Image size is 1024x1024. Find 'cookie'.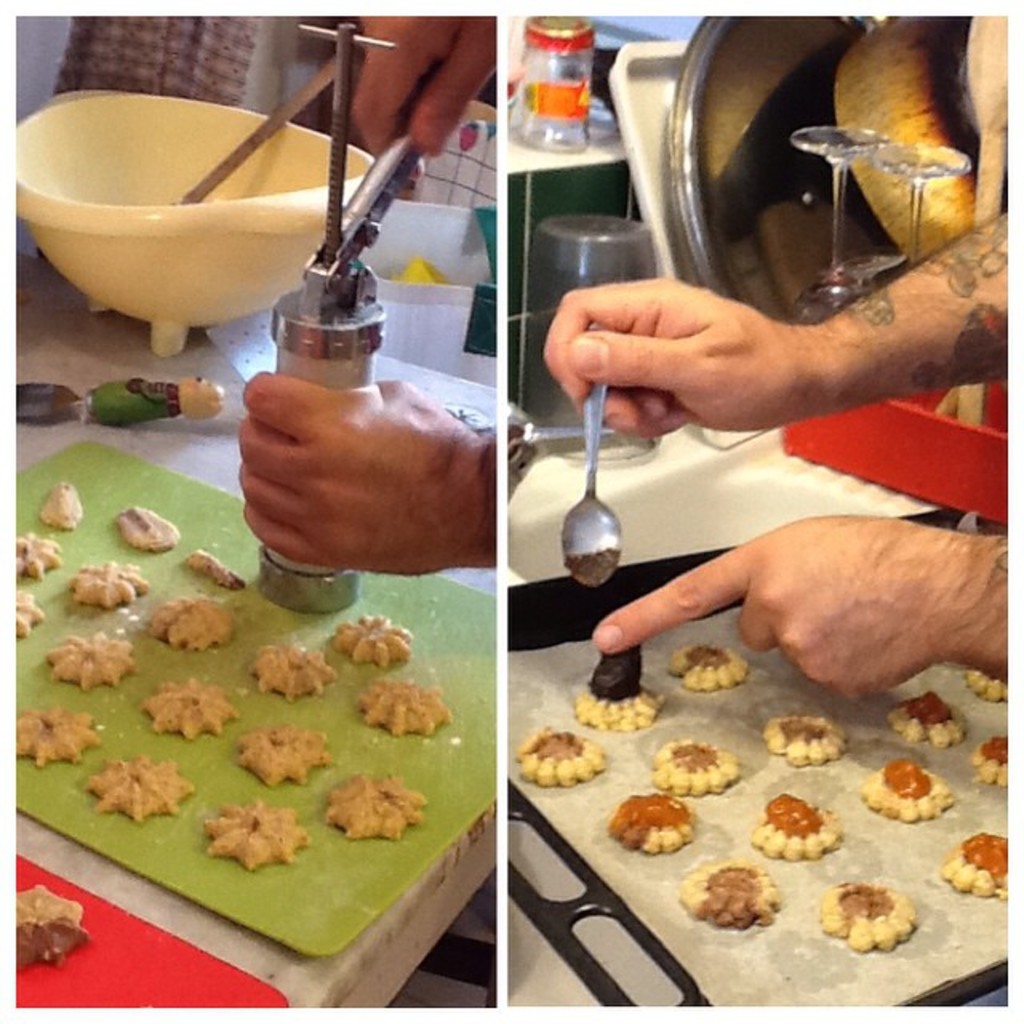
bbox=(763, 707, 848, 762).
